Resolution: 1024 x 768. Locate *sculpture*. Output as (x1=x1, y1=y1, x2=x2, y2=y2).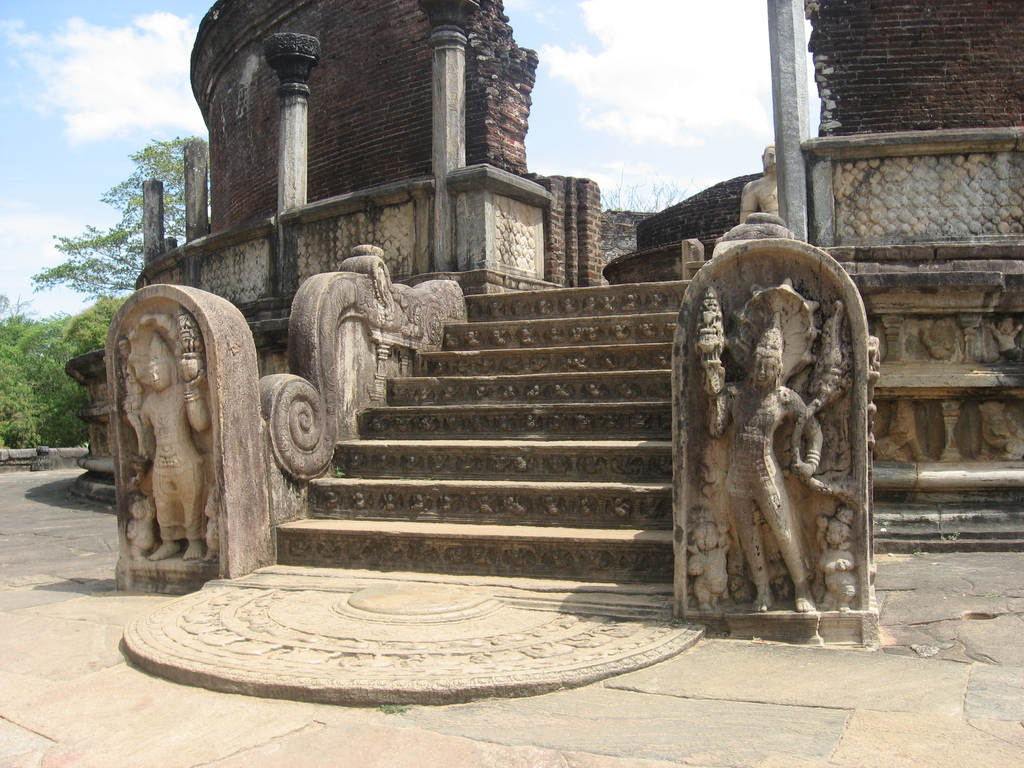
(x1=454, y1=358, x2=472, y2=376).
